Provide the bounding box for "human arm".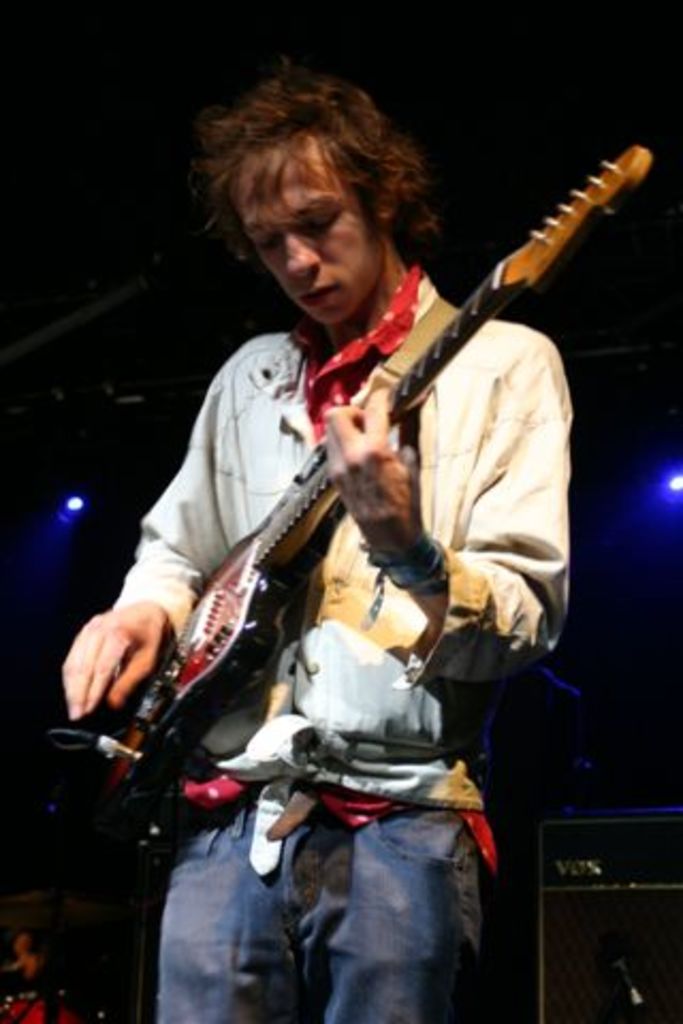
detection(320, 390, 442, 634).
